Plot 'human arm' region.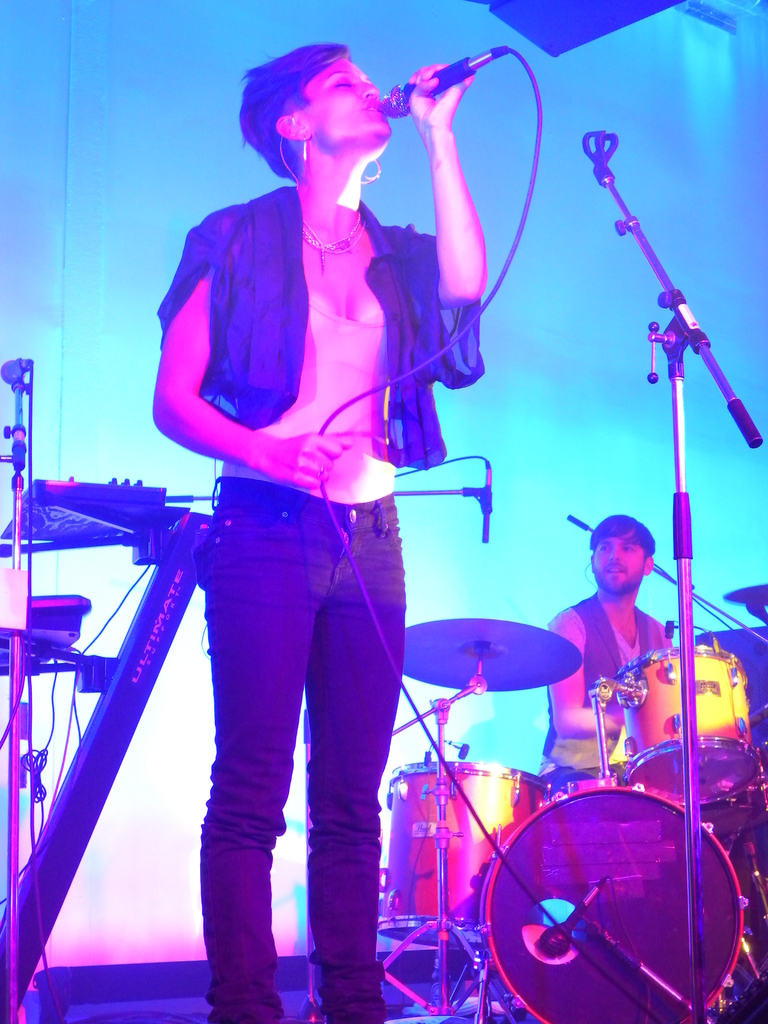
Plotted at detection(548, 611, 618, 740).
